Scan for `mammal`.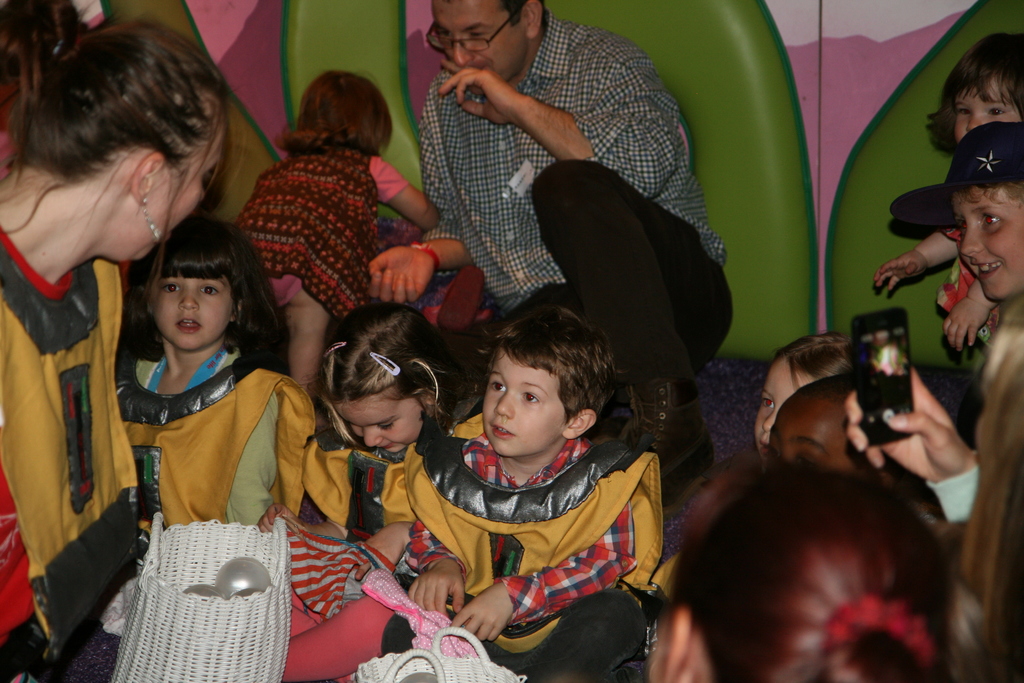
Scan result: l=961, t=293, r=1023, b=682.
